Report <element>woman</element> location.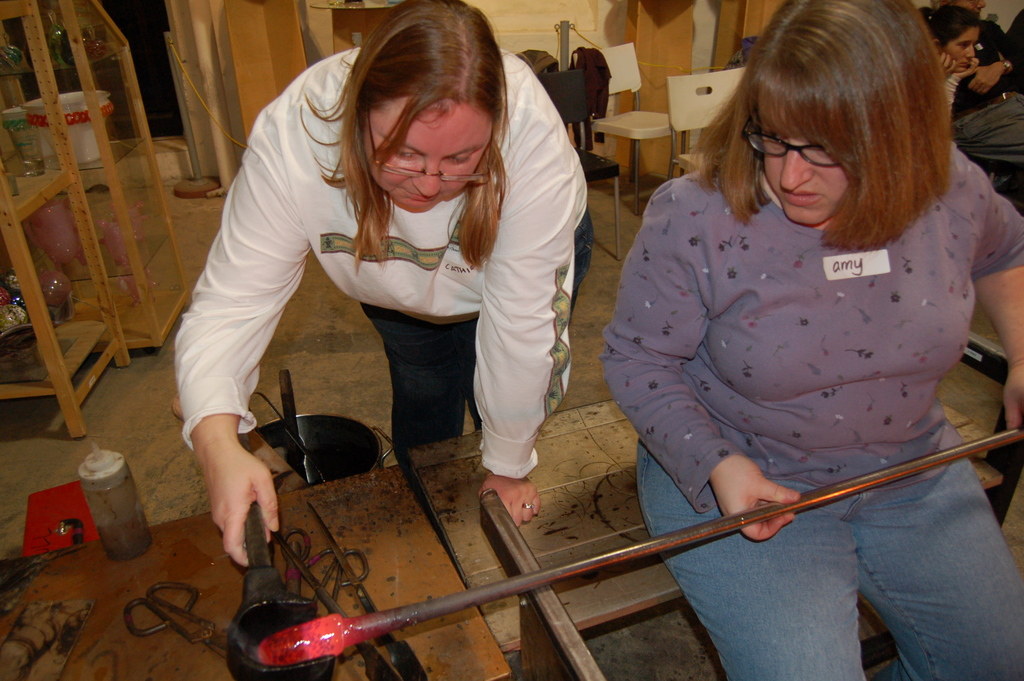
Report: box=[600, 2, 1023, 680].
